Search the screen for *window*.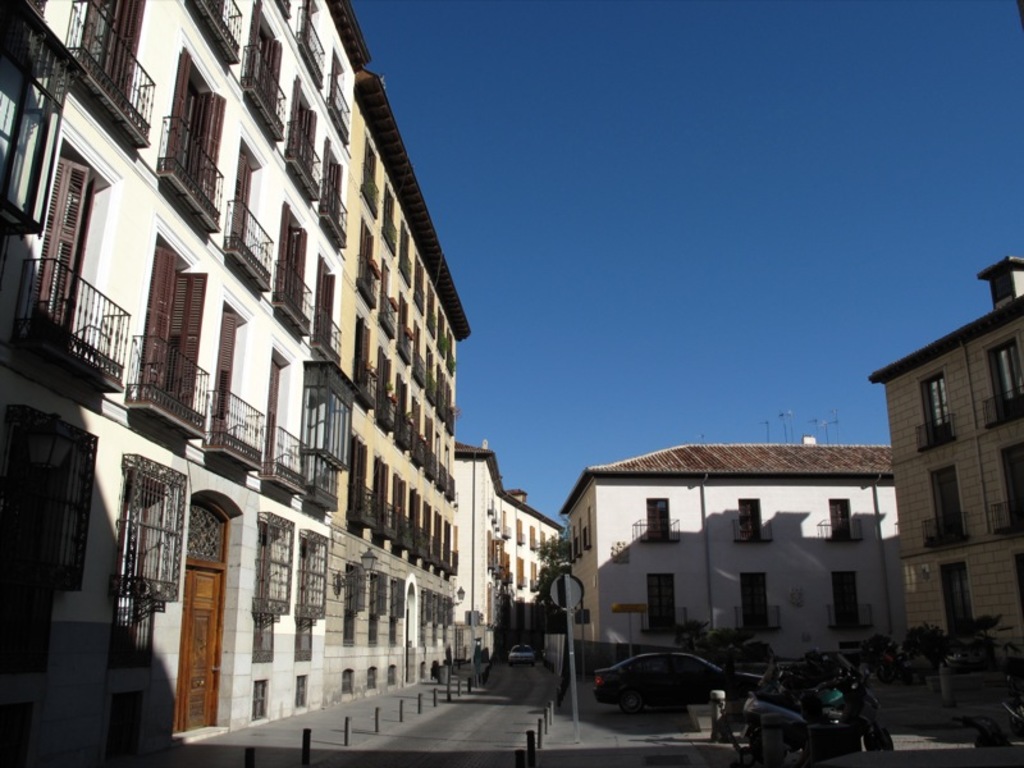
Found at 645,498,668,547.
